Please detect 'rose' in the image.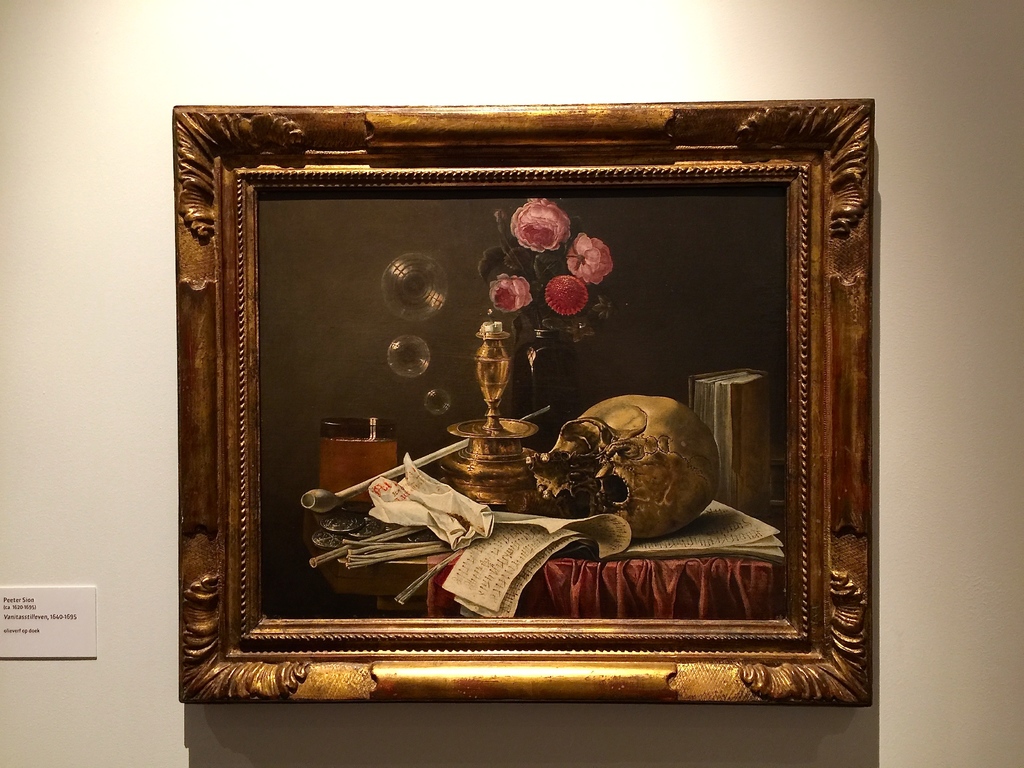
509:196:569:254.
